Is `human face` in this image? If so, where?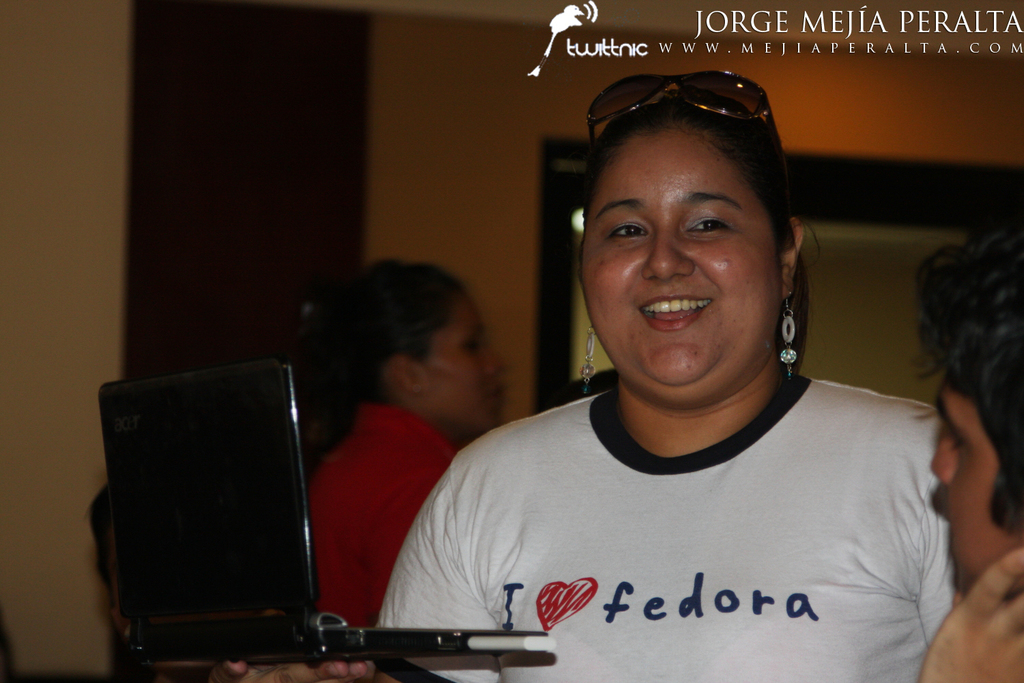
Yes, at rect(577, 123, 779, 382).
